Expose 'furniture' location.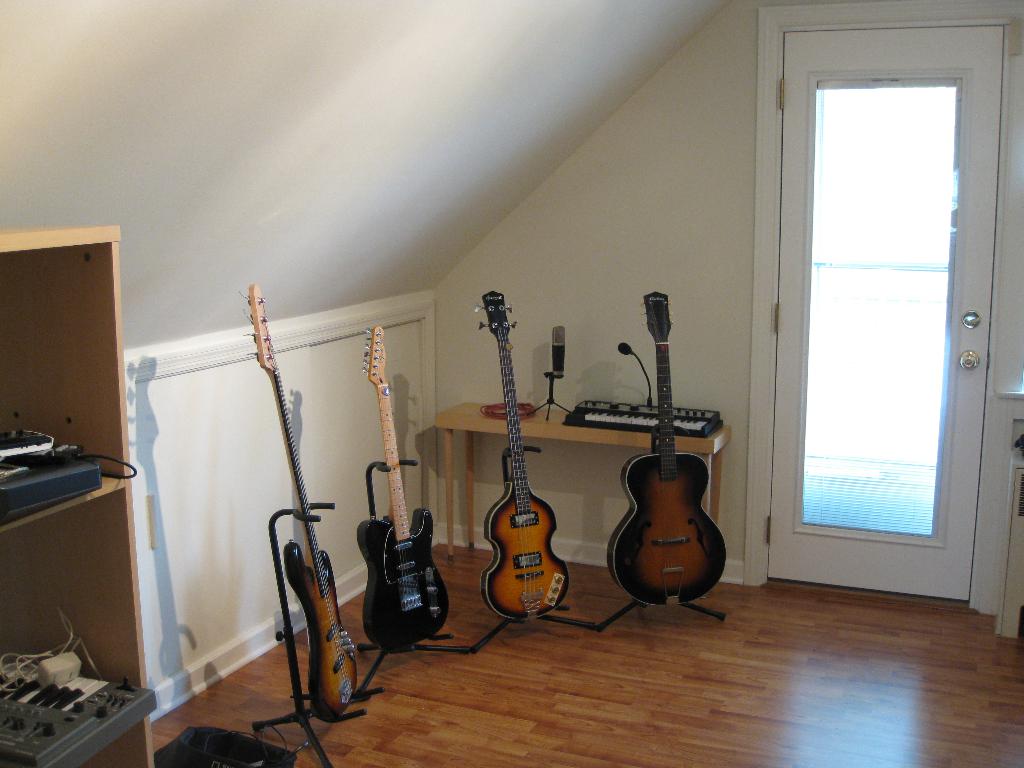
Exposed at detection(0, 220, 157, 767).
